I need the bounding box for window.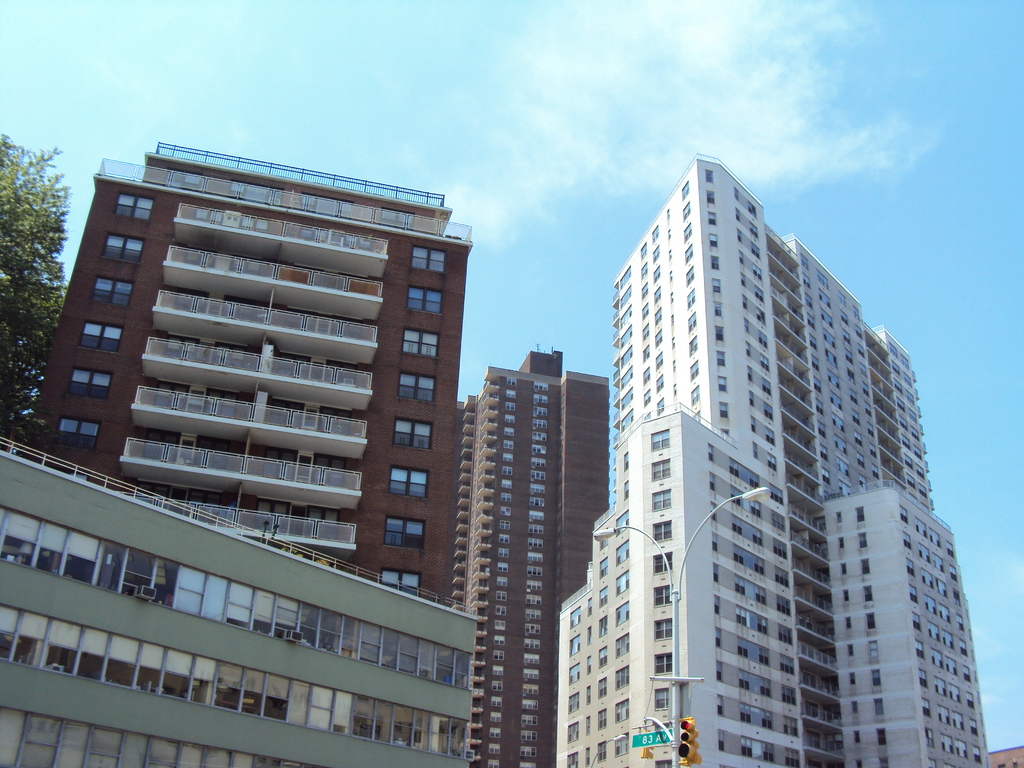
Here it is: <bbox>383, 243, 445, 582</bbox>.
